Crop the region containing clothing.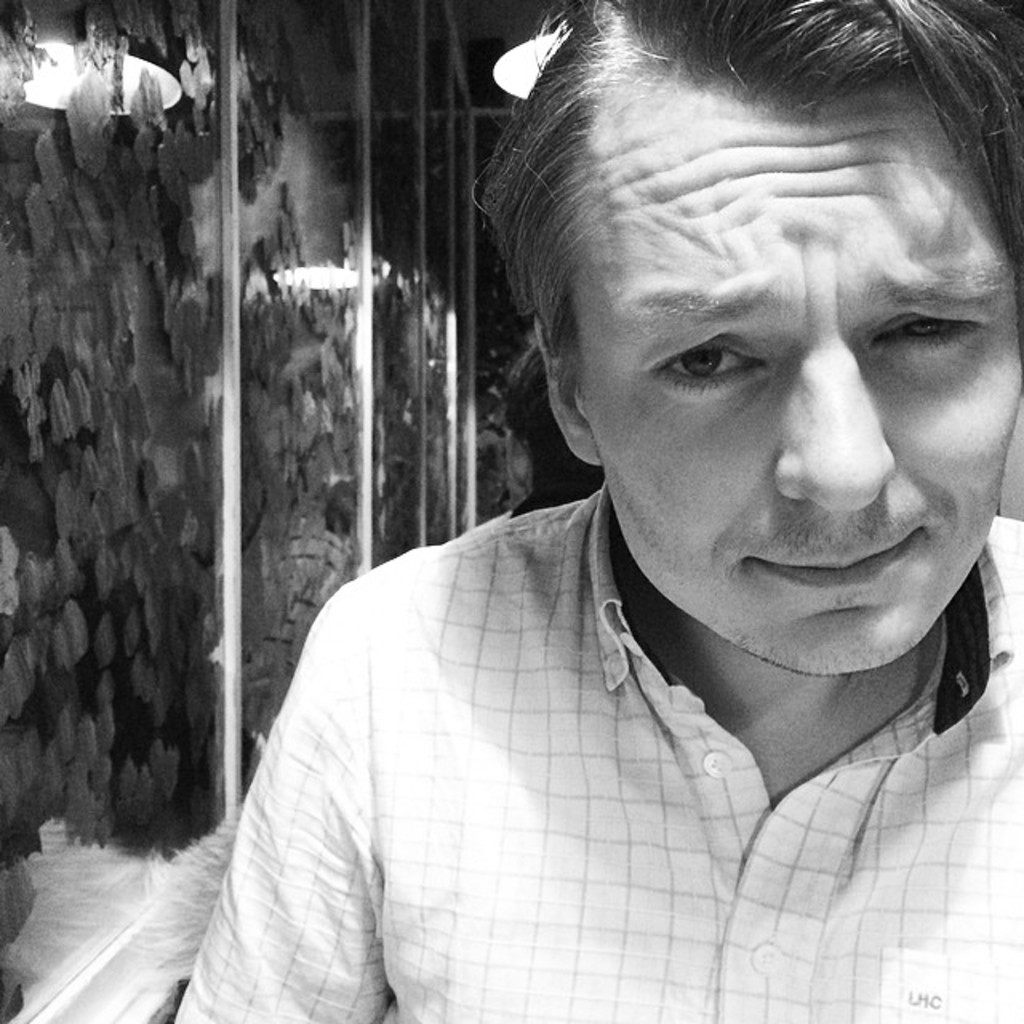
Crop region: 147,461,1003,1000.
